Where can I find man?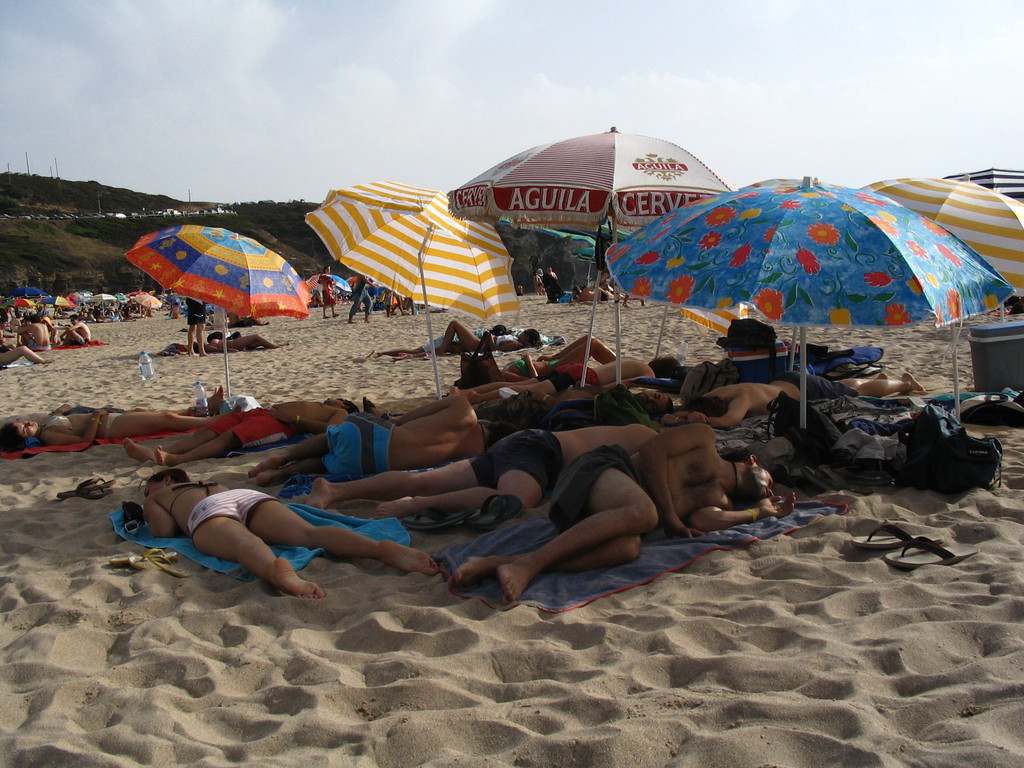
You can find it at [left=19, top=319, right=49, bottom=352].
